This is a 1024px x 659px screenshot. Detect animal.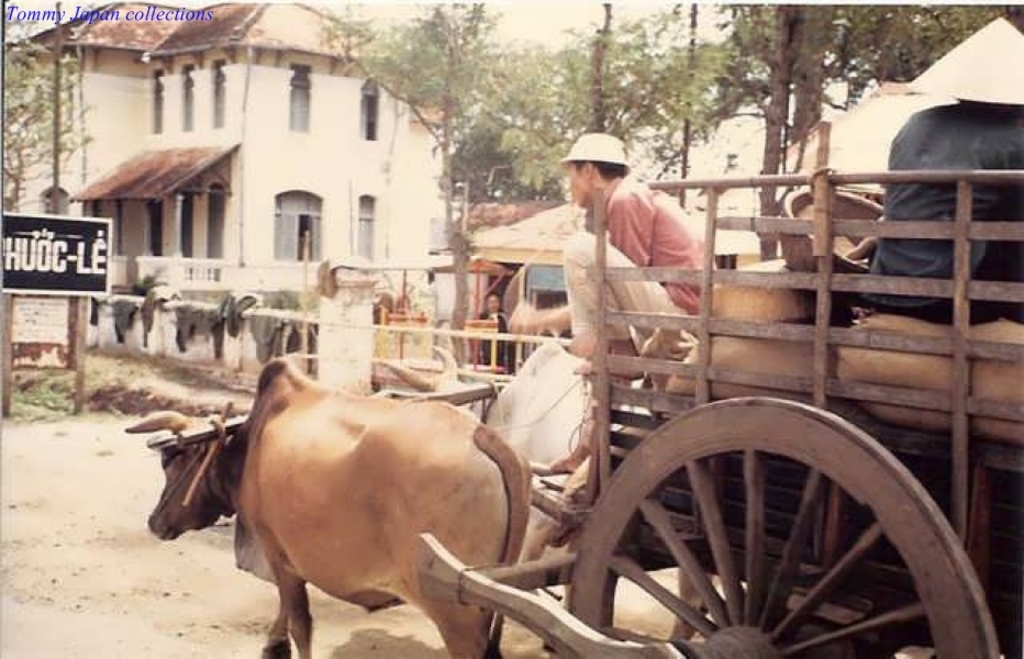
(127, 357, 530, 658).
